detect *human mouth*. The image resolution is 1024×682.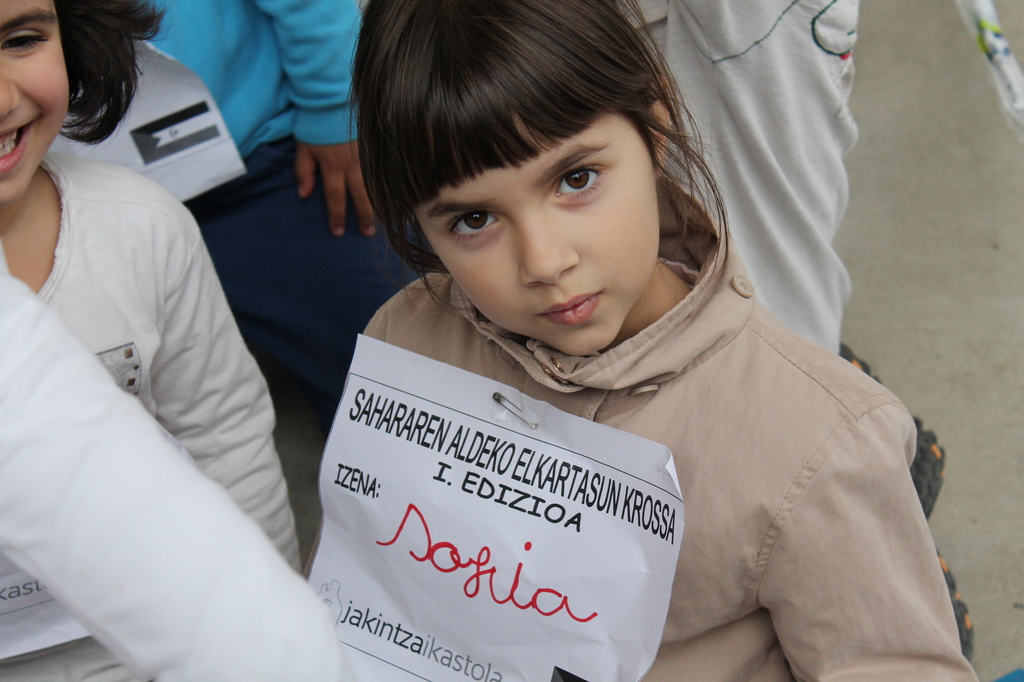
{"left": 534, "top": 292, "right": 605, "bottom": 327}.
